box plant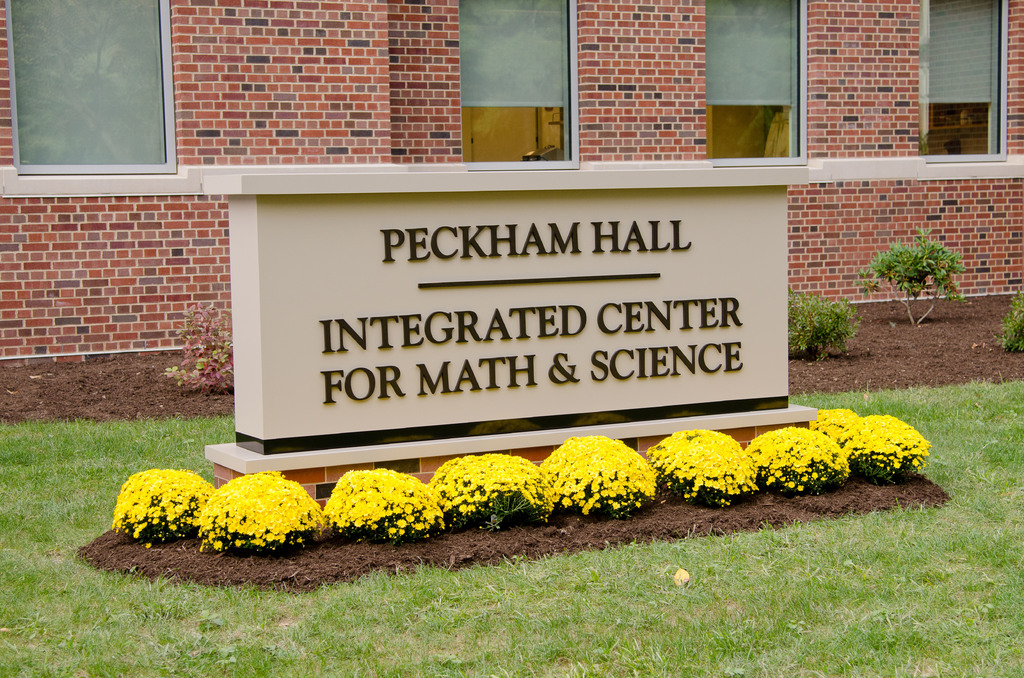
rect(815, 397, 858, 444)
